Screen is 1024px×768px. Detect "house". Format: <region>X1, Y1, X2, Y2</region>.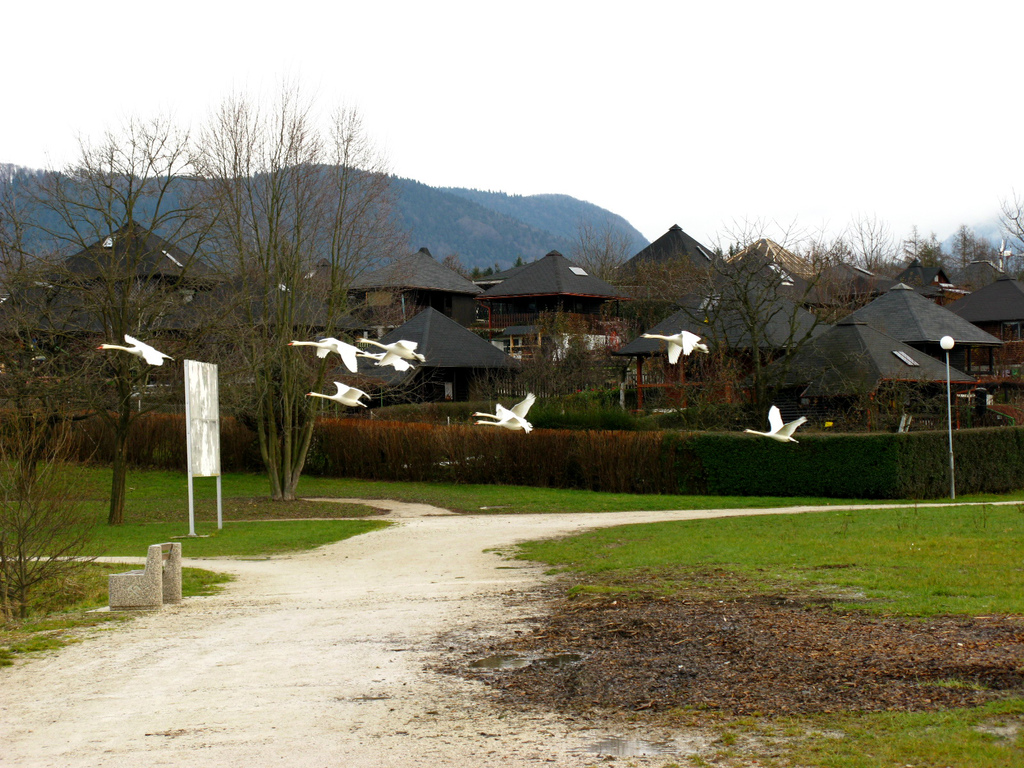
<region>0, 218, 231, 419</region>.
